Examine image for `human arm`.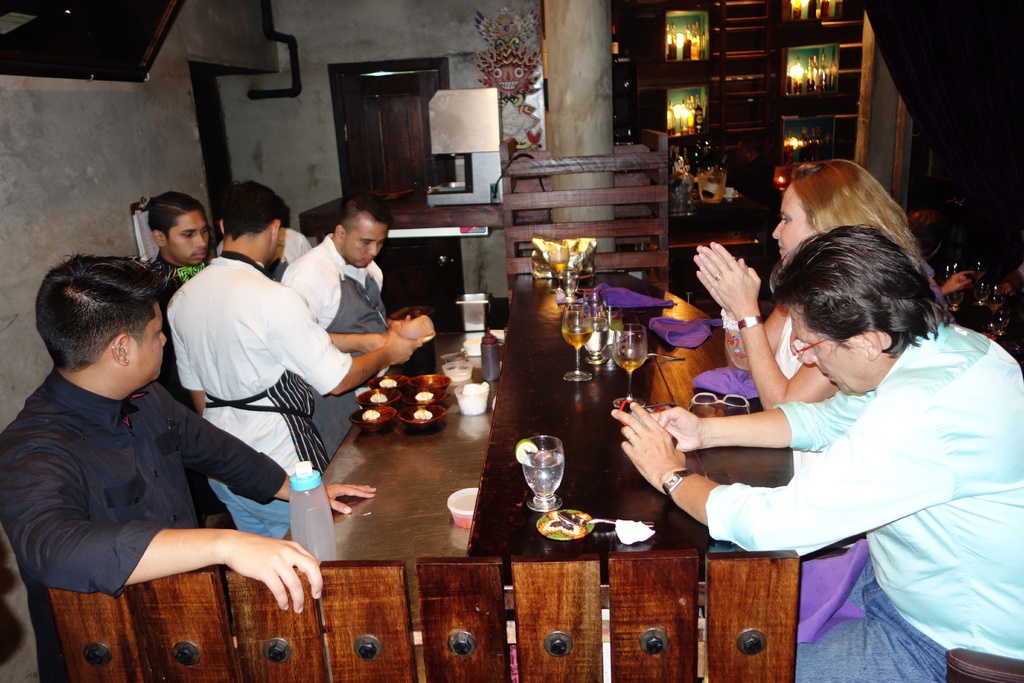
Examination result: BBox(609, 368, 954, 566).
